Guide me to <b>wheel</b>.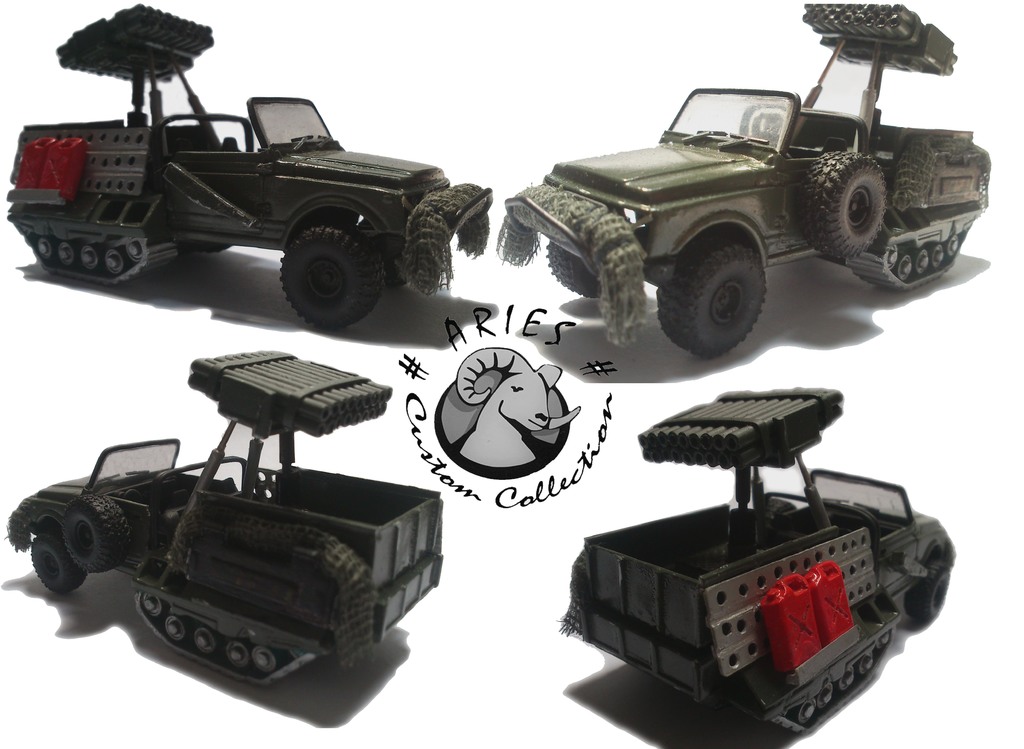
Guidance: <bbox>815, 681, 836, 710</bbox>.
